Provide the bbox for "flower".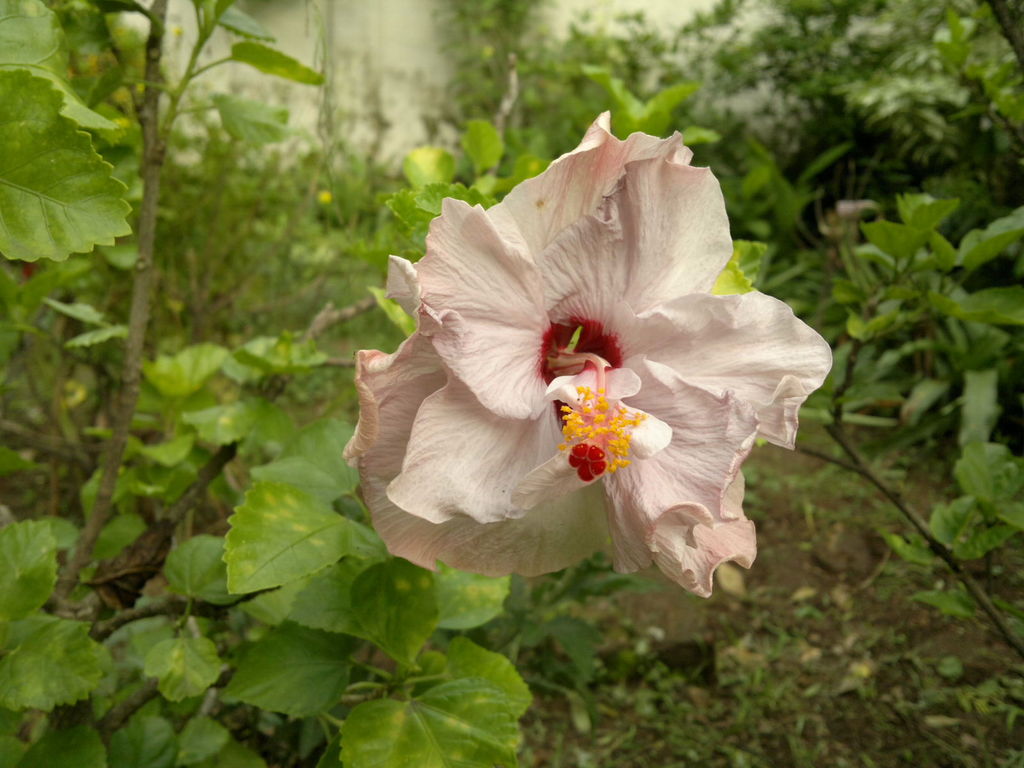
(x1=357, y1=120, x2=820, y2=607).
